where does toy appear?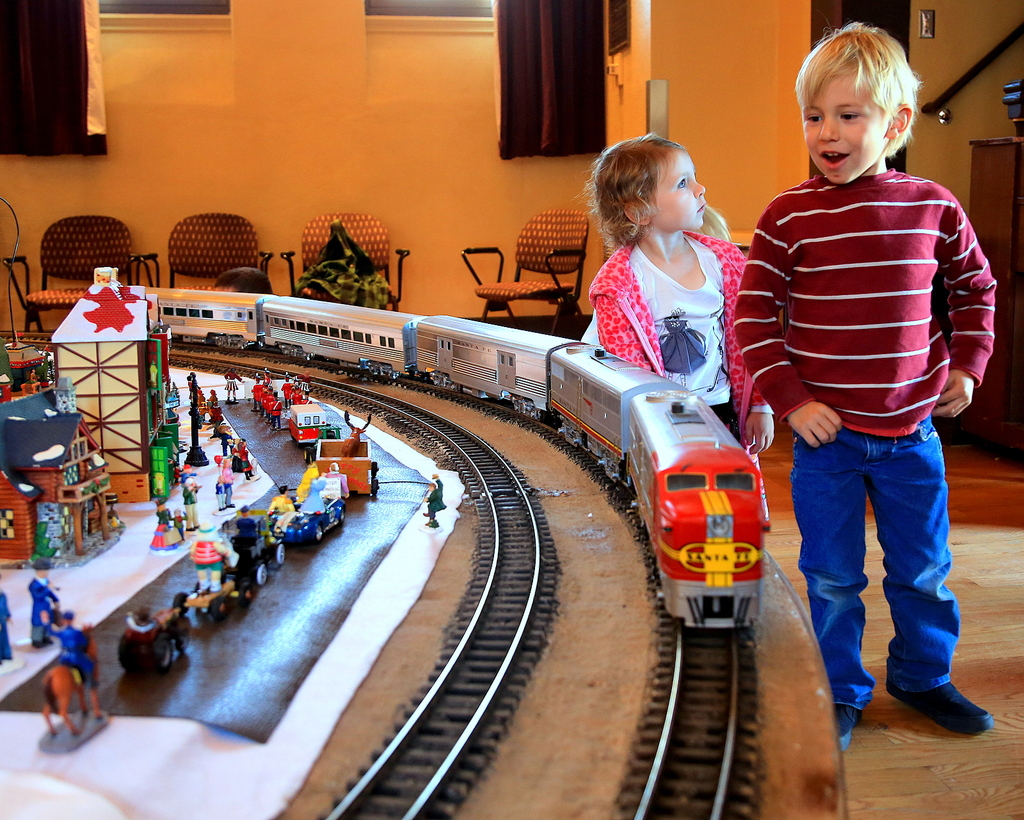
Appears at Rect(0, 314, 129, 590).
